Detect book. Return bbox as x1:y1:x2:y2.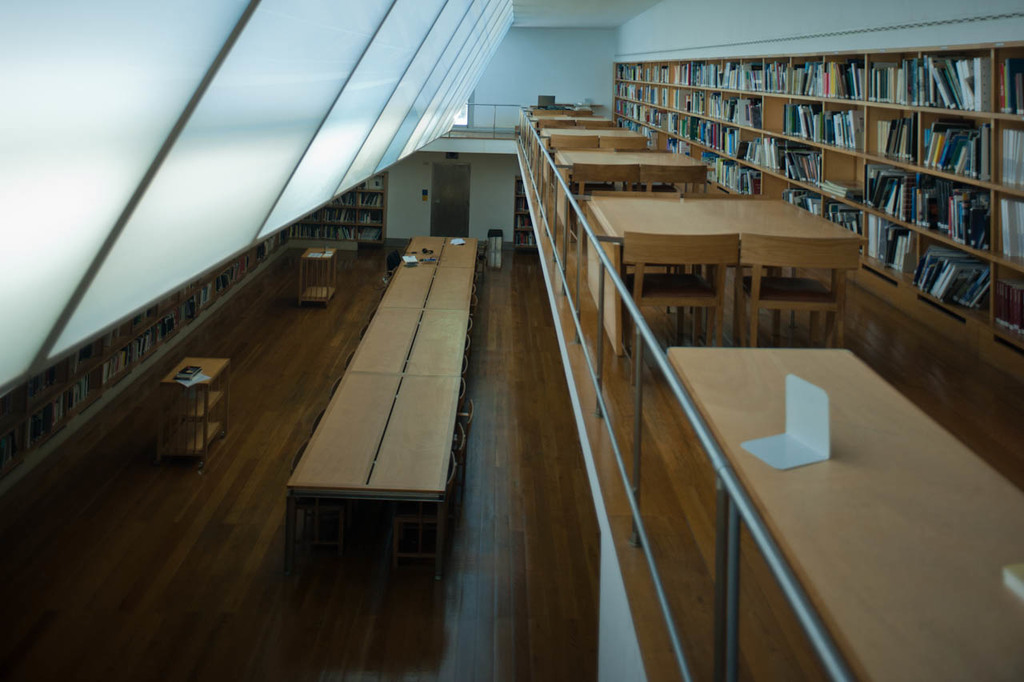
963:61:974:109.
